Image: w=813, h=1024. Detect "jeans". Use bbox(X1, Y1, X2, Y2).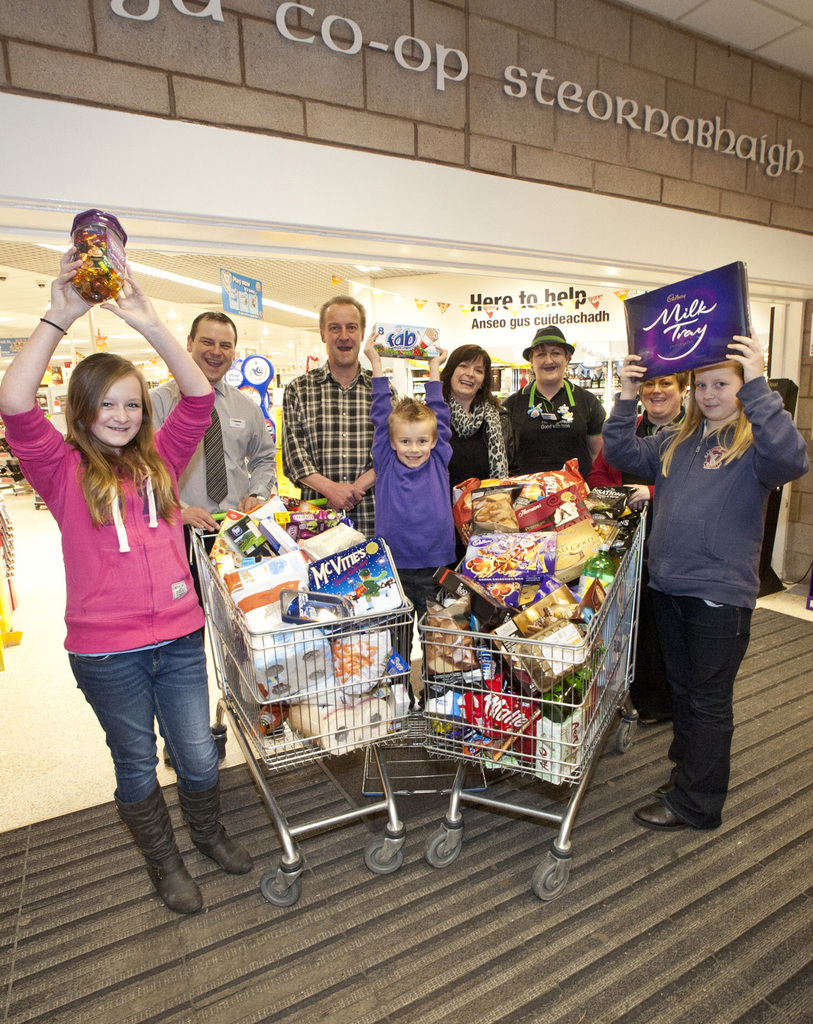
bbox(659, 593, 752, 831).
